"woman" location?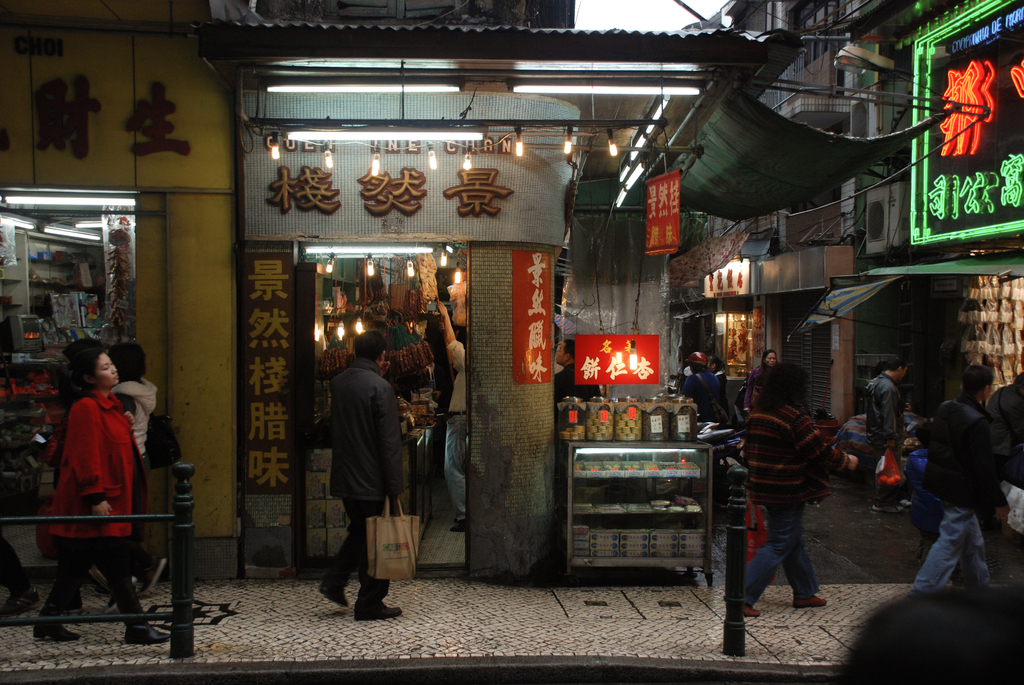
locate(102, 339, 159, 615)
